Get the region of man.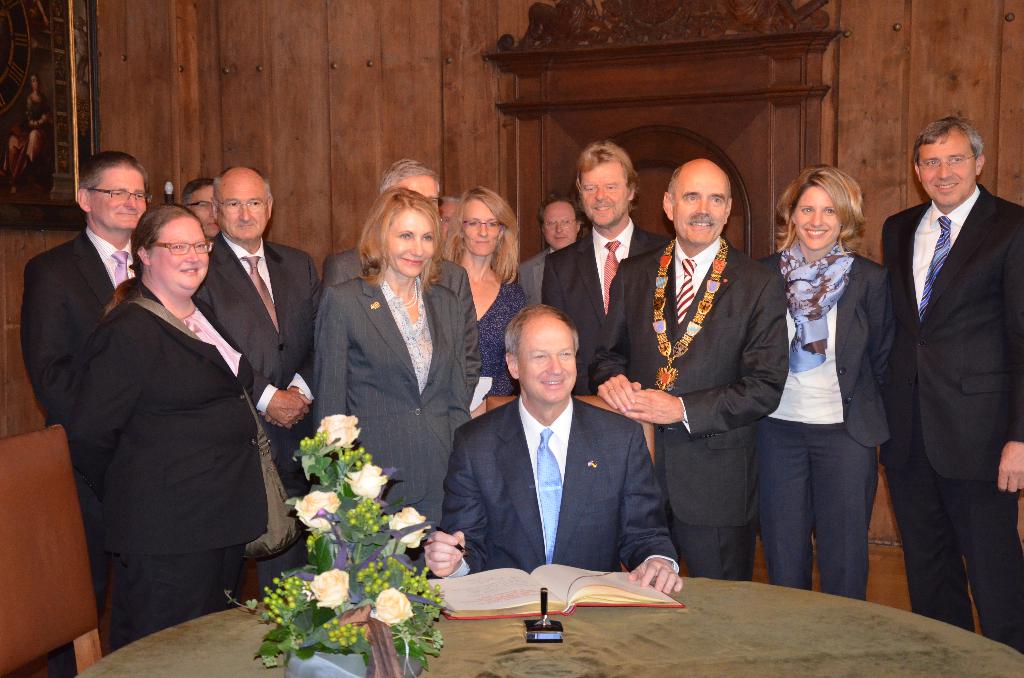
detection(588, 154, 790, 582).
